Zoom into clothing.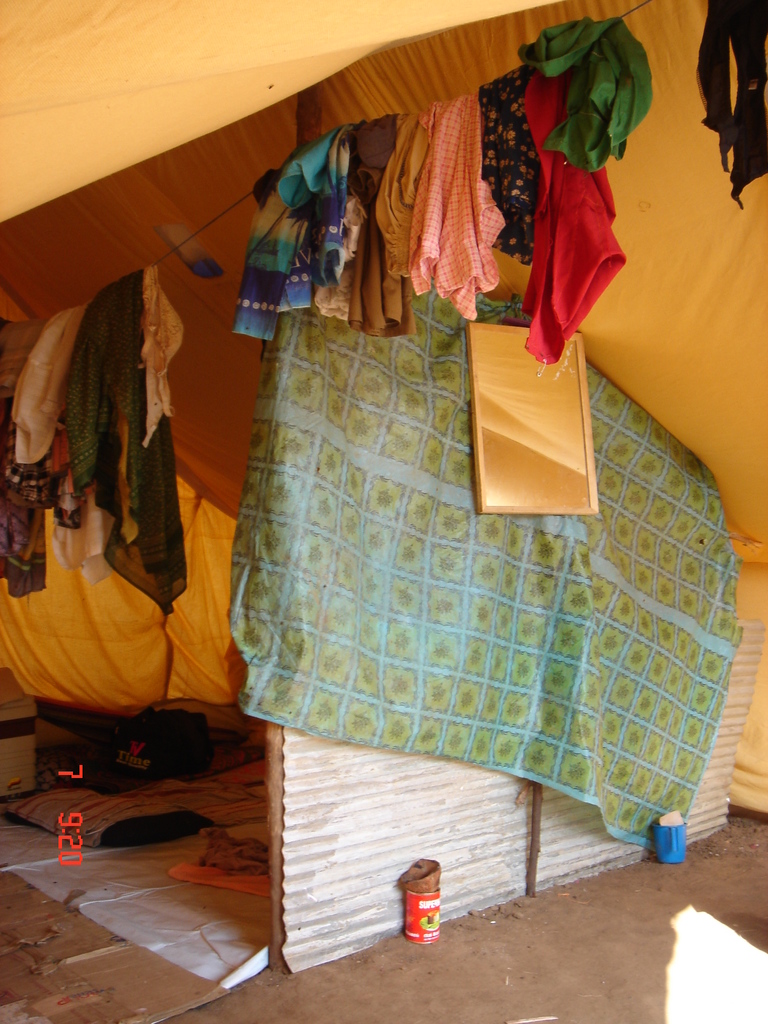
Zoom target: 408 90 511 318.
